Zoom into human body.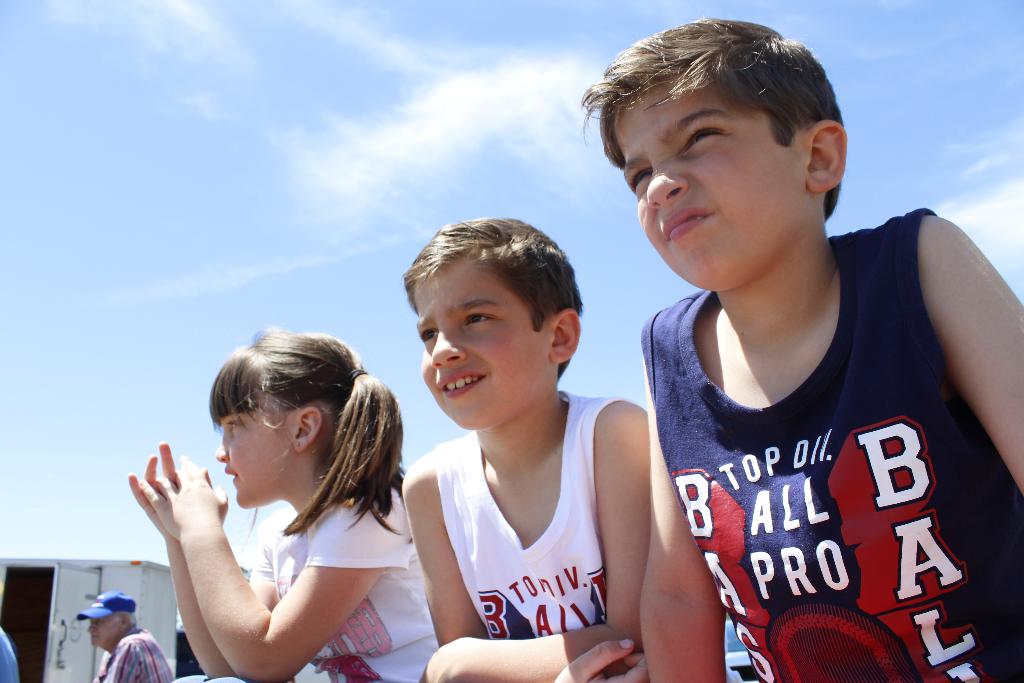
Zoom target: 79, 593, 178, 682.
